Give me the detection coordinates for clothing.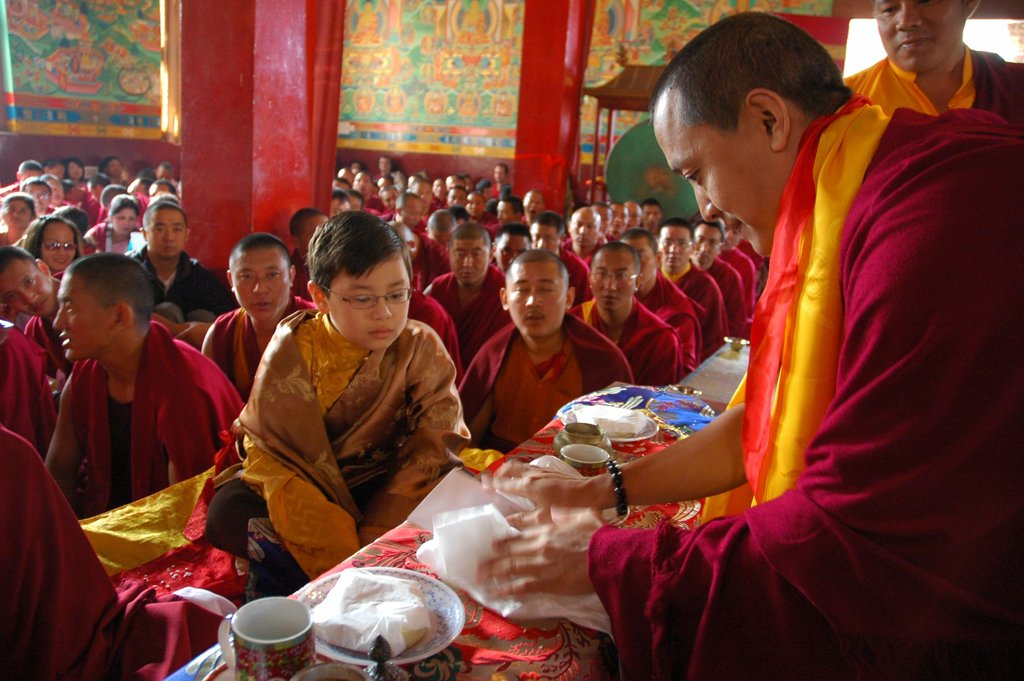
Rect(692, 267, 730, 377).
